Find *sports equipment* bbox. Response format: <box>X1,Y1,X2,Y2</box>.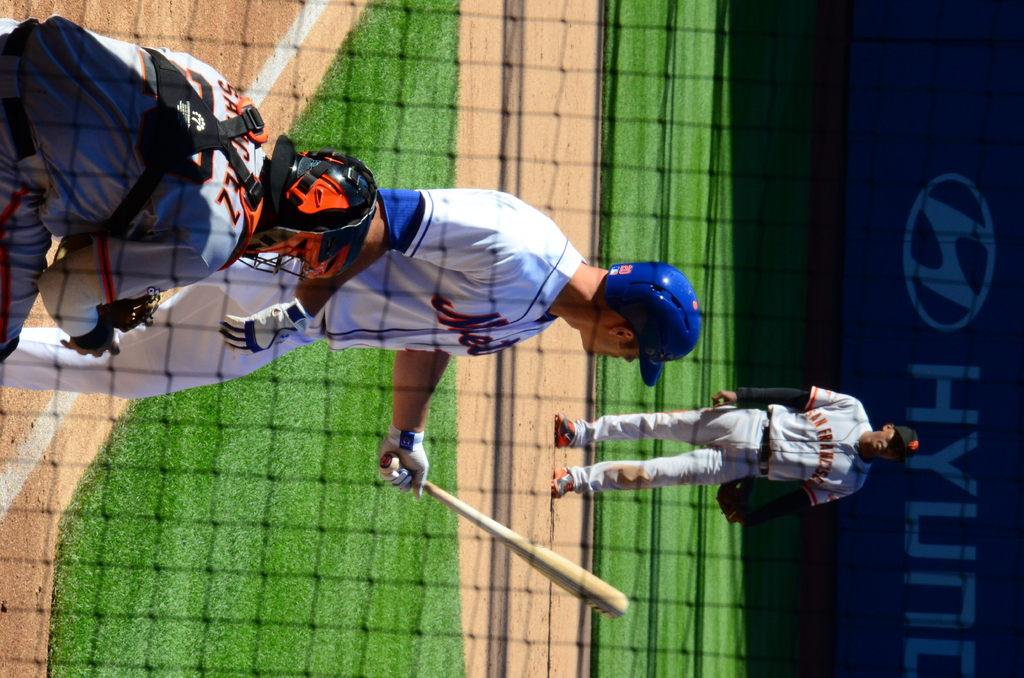
<box>715,469,776,525</box>.
